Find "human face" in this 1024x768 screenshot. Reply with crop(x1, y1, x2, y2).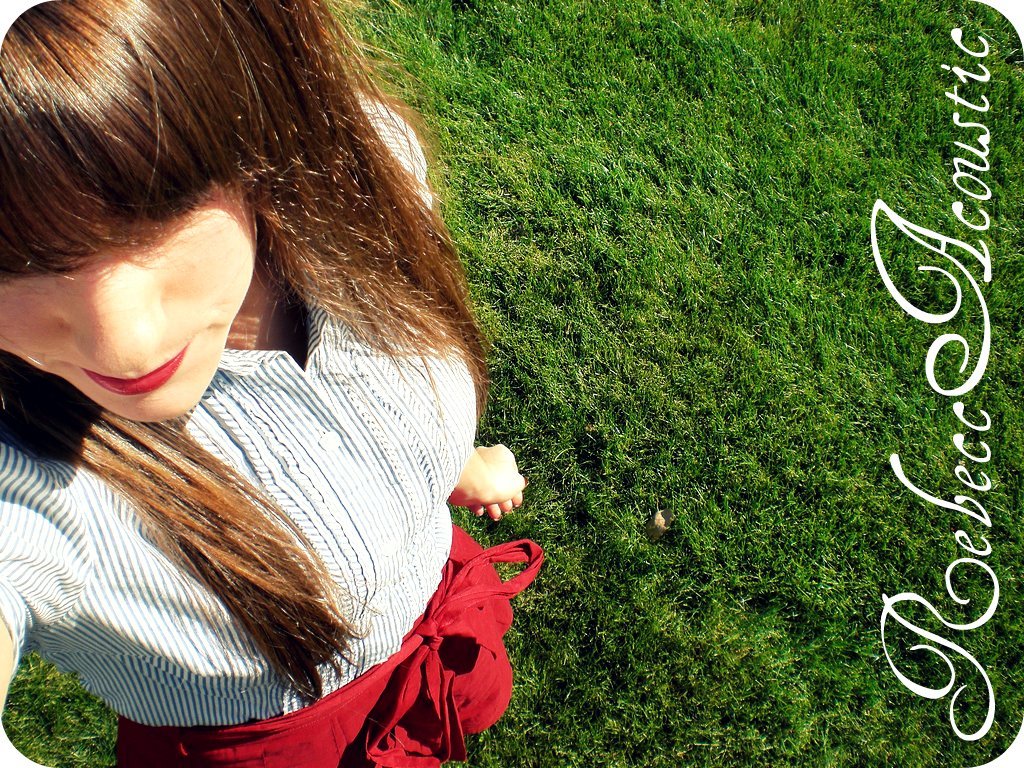
crop(0, 173, 262, 422).
